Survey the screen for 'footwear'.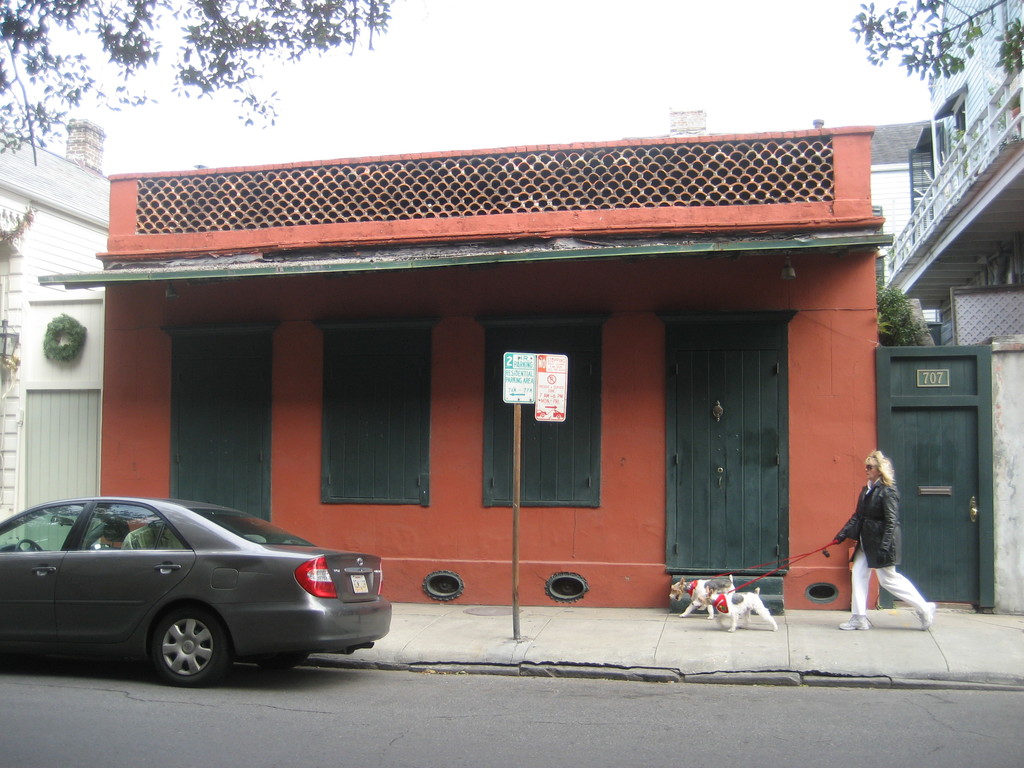
Survey found: locate(836, 614, 873, 631).
